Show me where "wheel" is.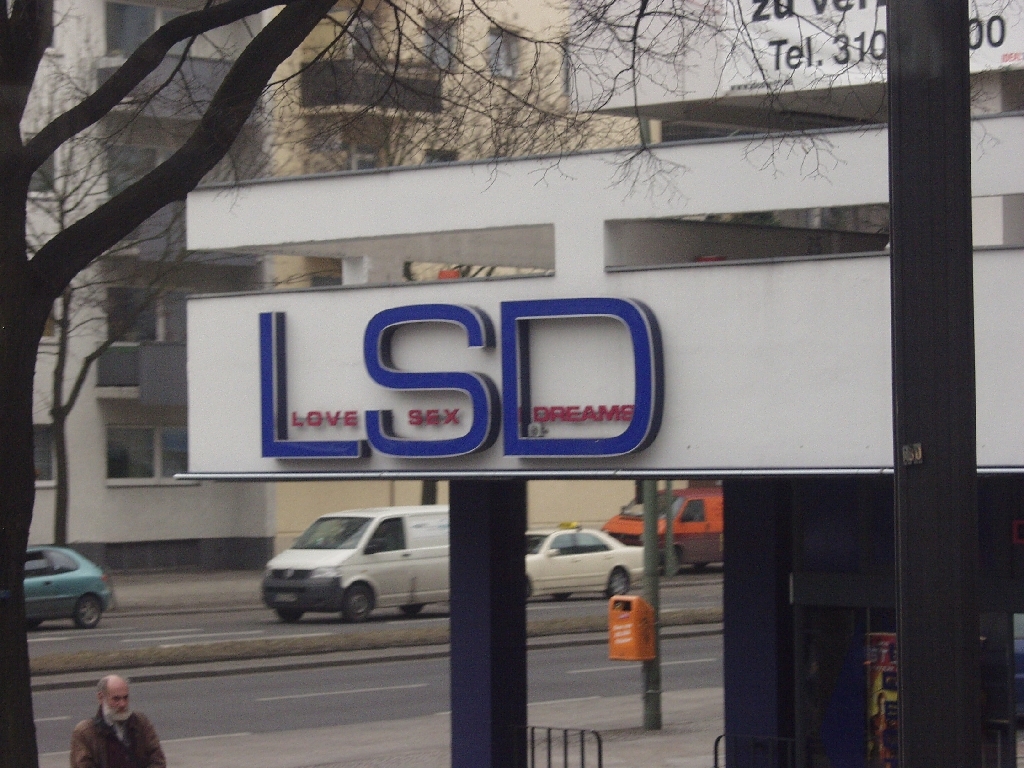
"wheel" is at region(76, 591, 105, 628).
